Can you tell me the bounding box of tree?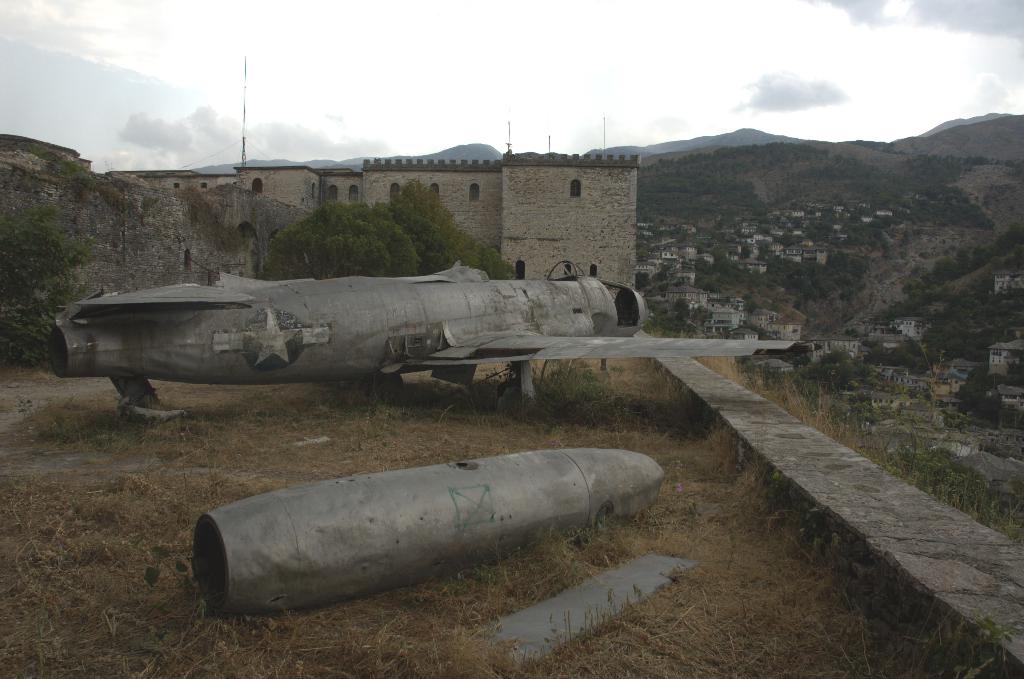
l=0, t=202, r=99, b=375.
